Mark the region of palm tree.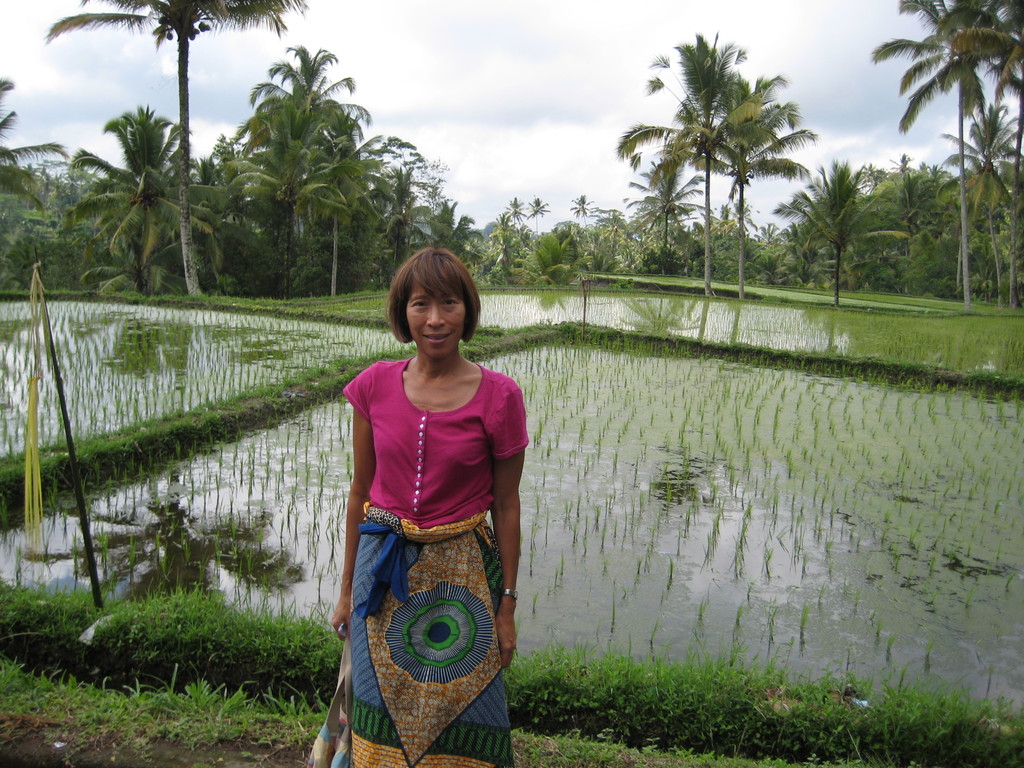
Region: 625,56,814,292.
